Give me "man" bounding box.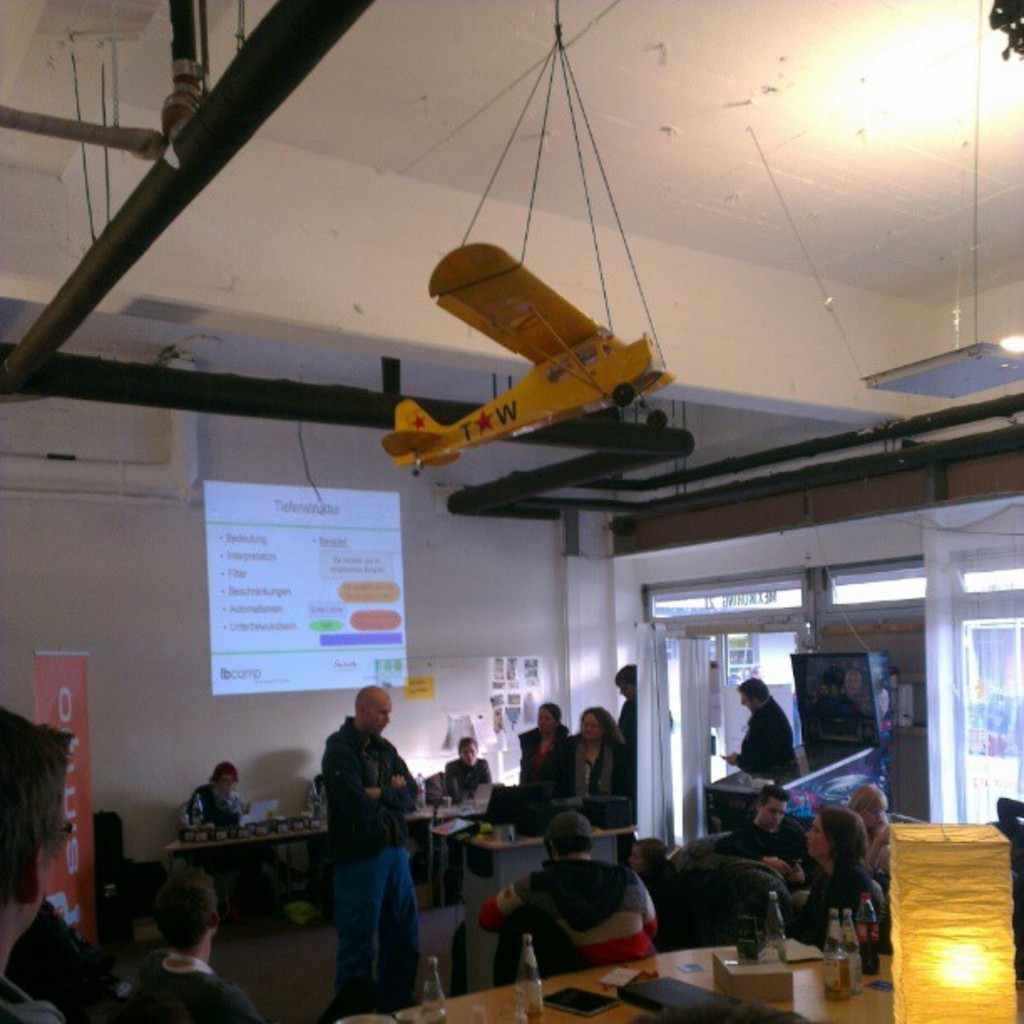
730/786/815/914.
